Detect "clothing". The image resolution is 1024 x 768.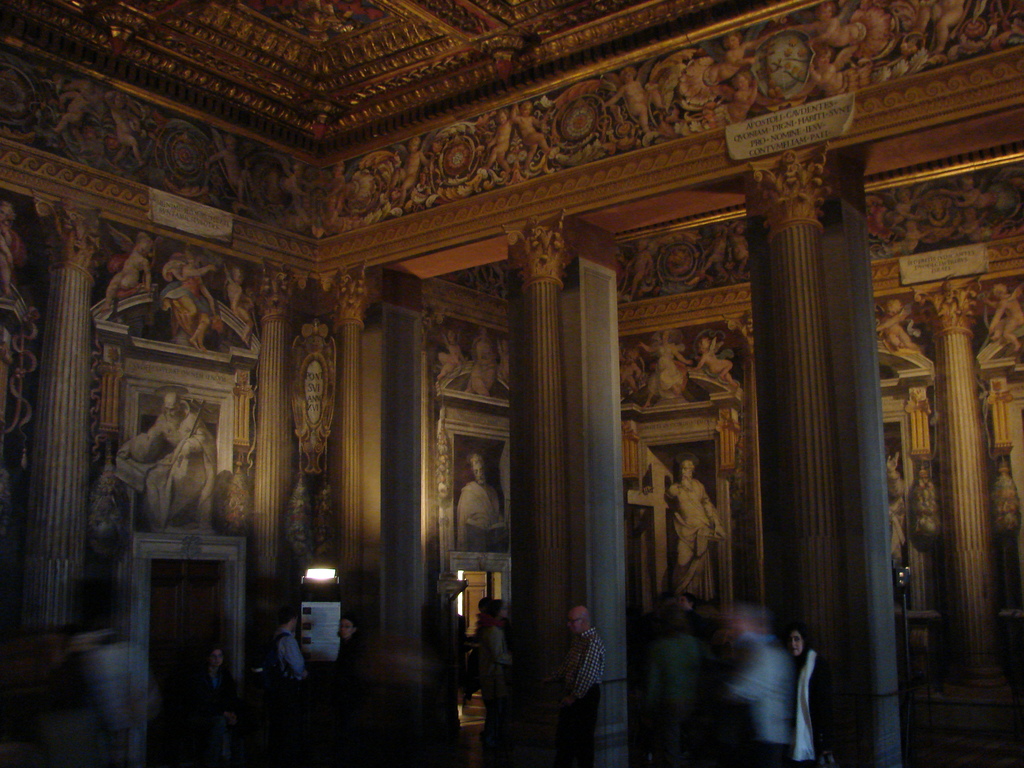
(left=472, top=623, right=511, bottom=762).
